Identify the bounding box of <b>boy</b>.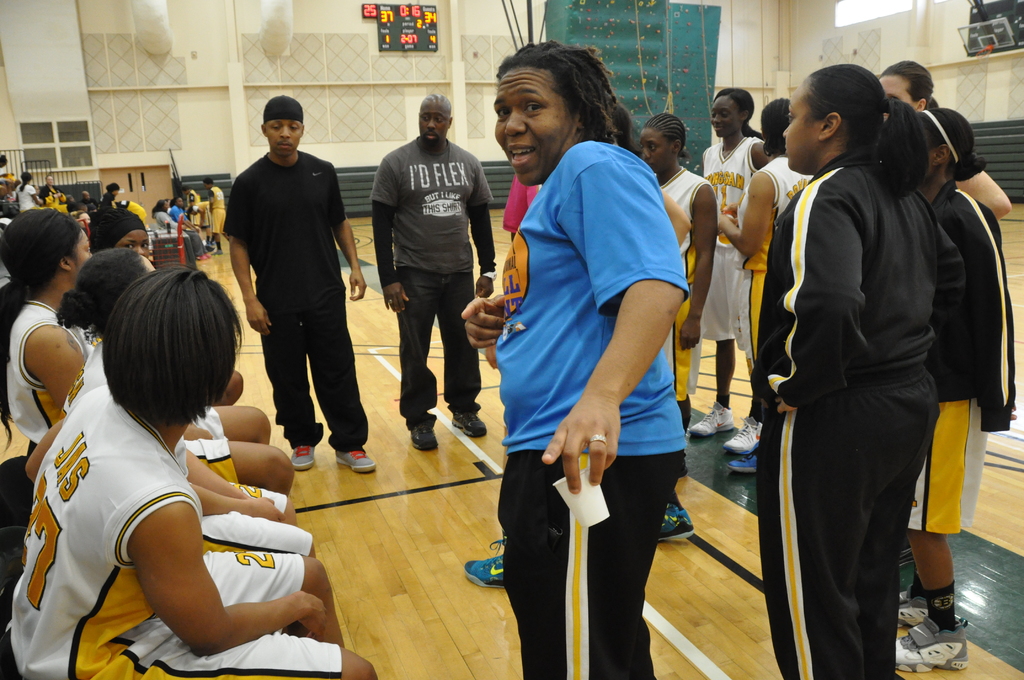
box=[0, 243, 319, 666].
